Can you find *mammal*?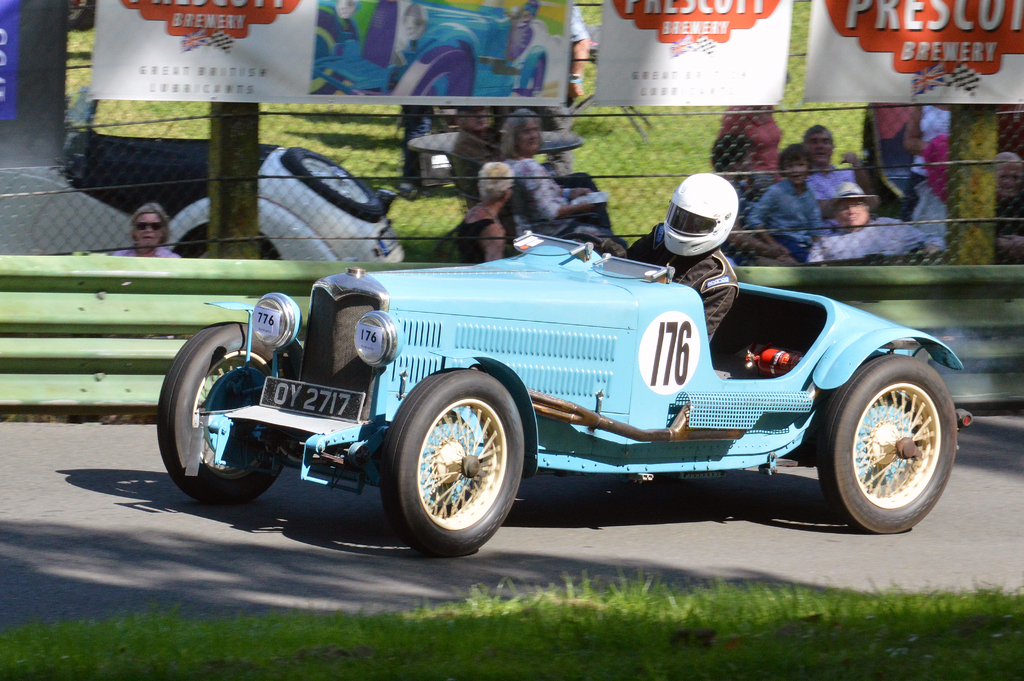
Yes, bounding box: 801 120 867 217.
